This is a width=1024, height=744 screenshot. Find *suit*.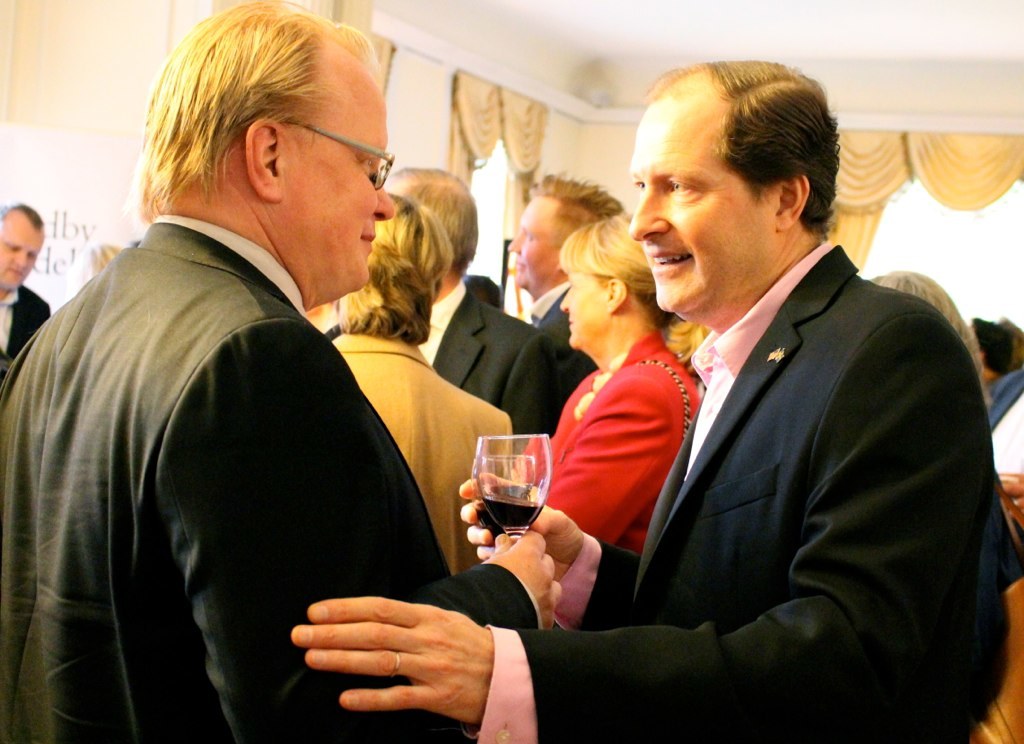
Bounding box: x1=0 y1=228 x2=539 y2=743.
